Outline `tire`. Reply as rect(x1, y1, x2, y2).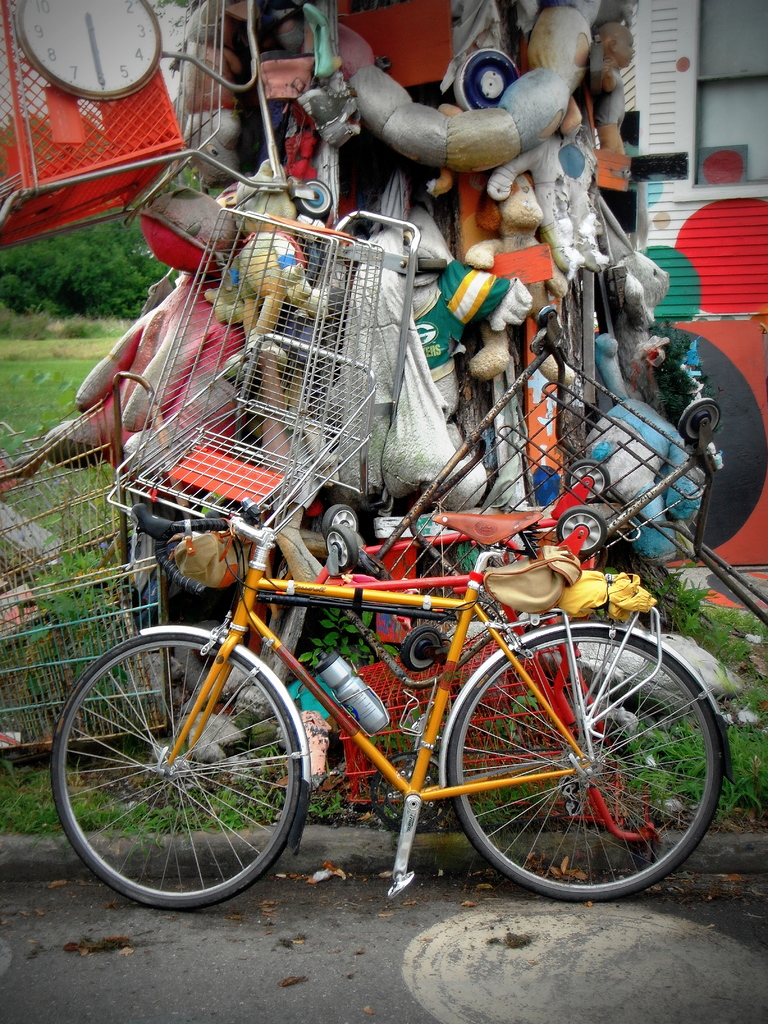
rect(296, 180, 332, 216).
